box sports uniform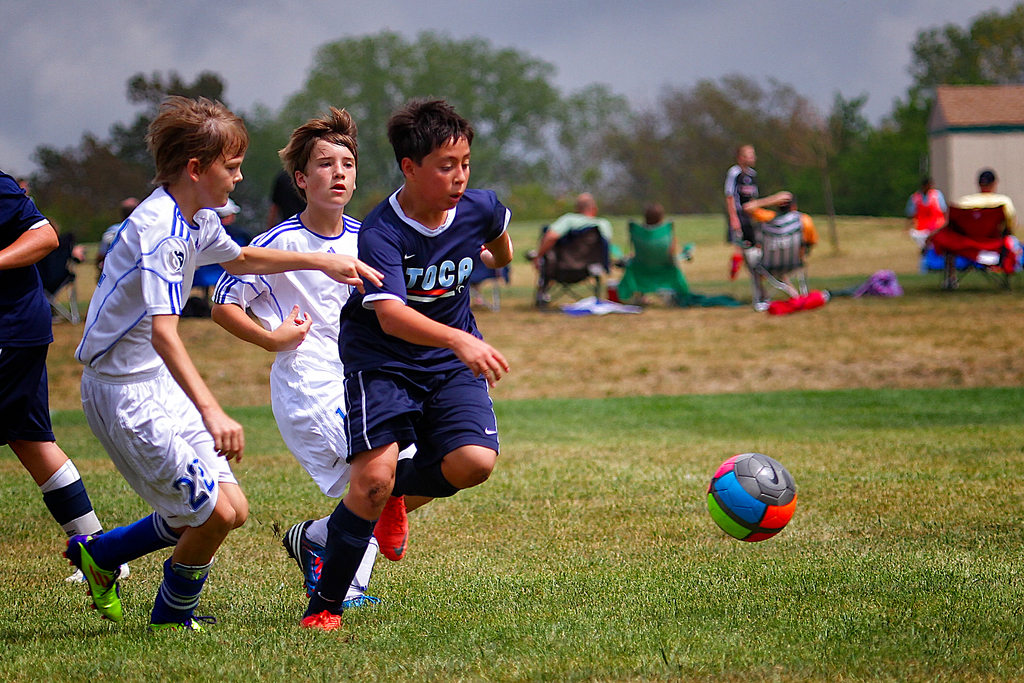
Rect(325, 186, 506, 629)
